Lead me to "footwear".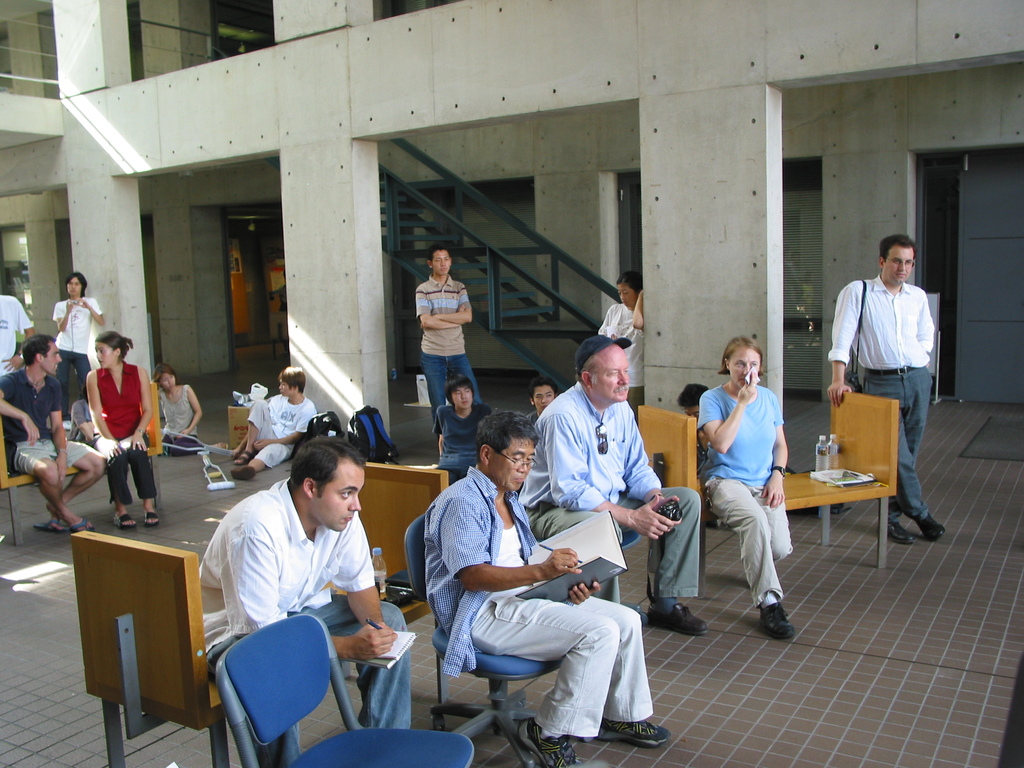
Lead to box(918, 511, 945, 540).
